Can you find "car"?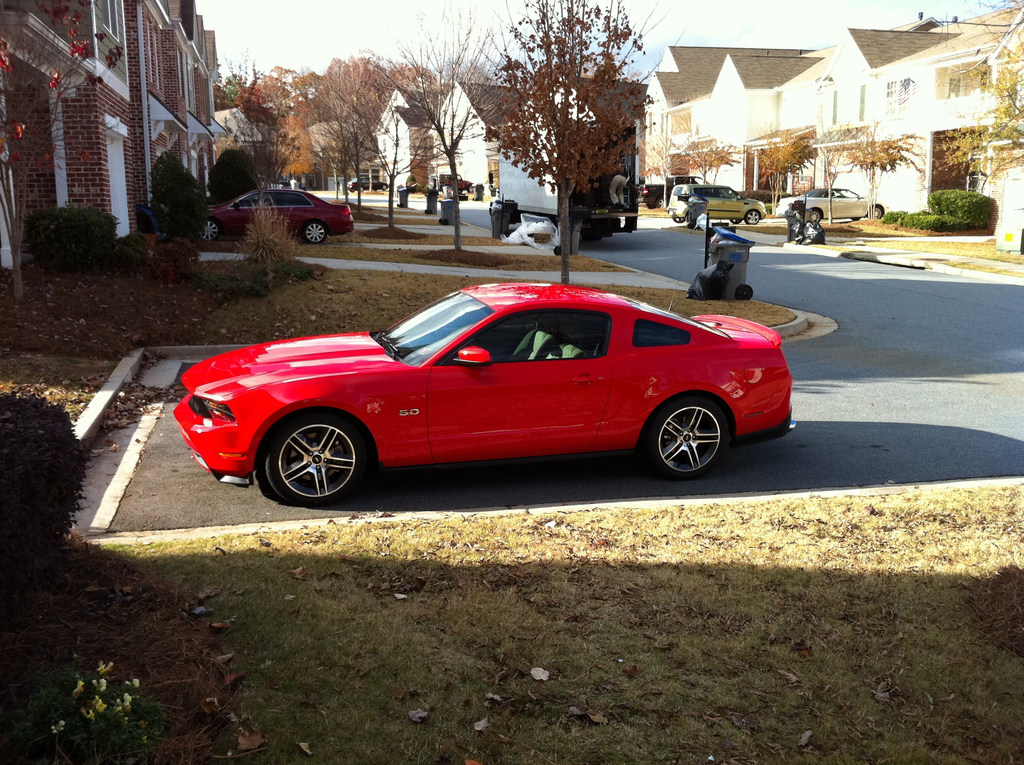
Yes, bounding box: (772,186,890,223).
